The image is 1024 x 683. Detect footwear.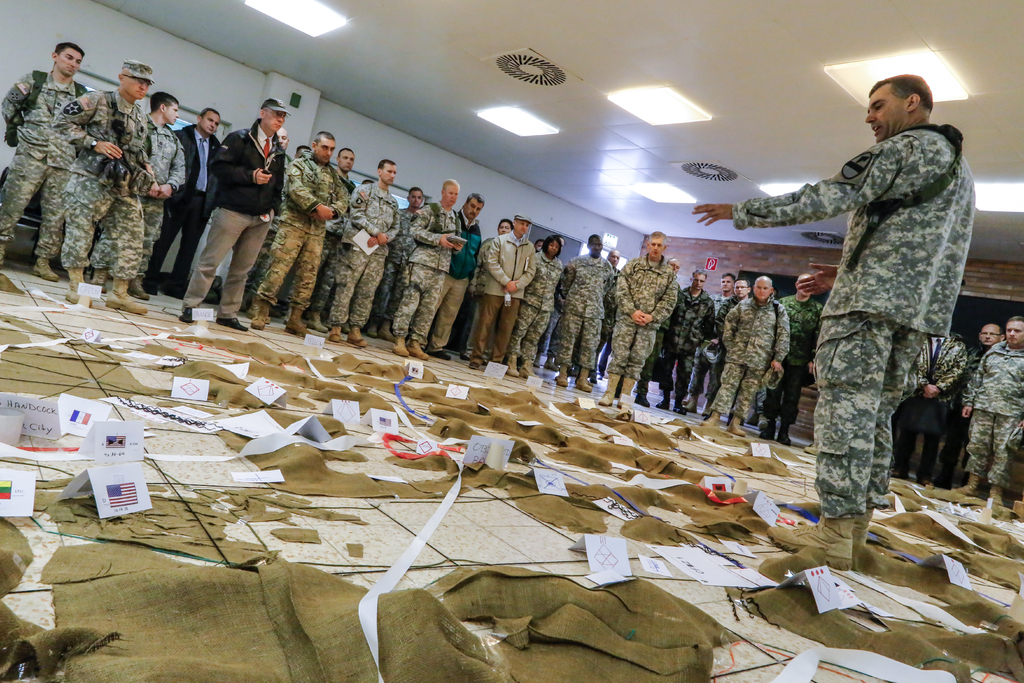
Detection: 503 356 521 377.
